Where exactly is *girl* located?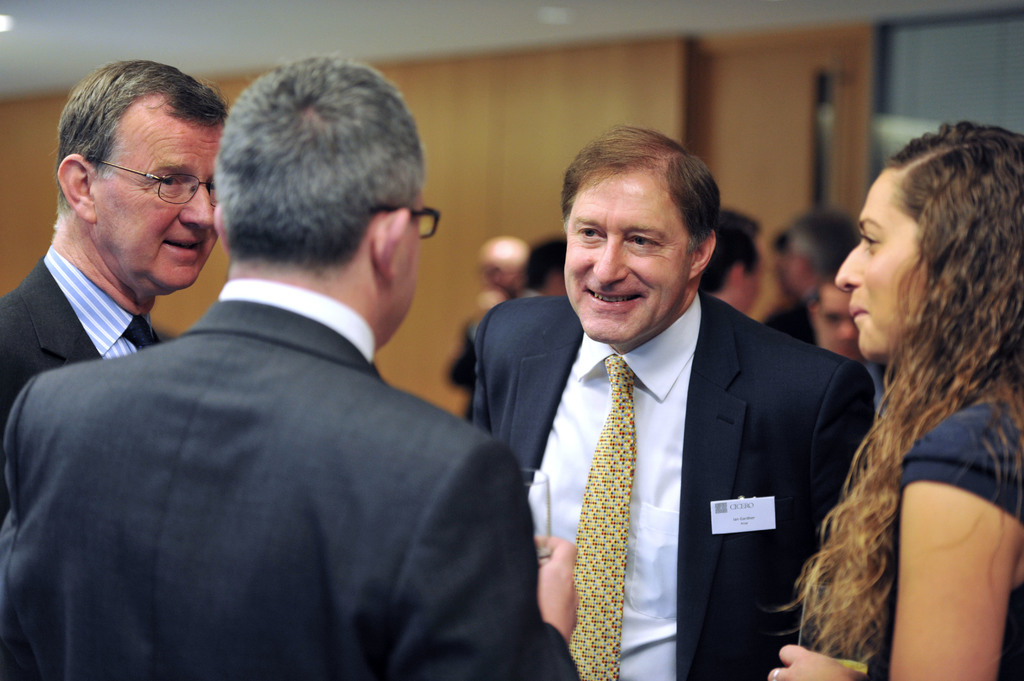
Its bounding box is bbox=(757, 117, 1023, 680).
